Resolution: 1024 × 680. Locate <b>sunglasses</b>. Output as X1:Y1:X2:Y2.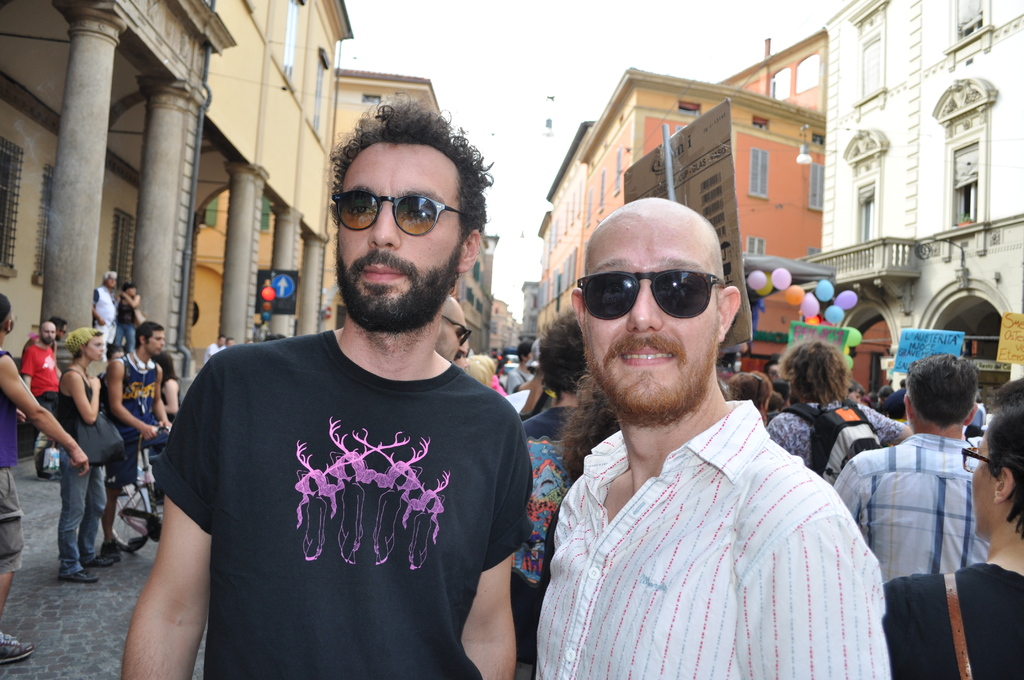
577:274:731:321.
